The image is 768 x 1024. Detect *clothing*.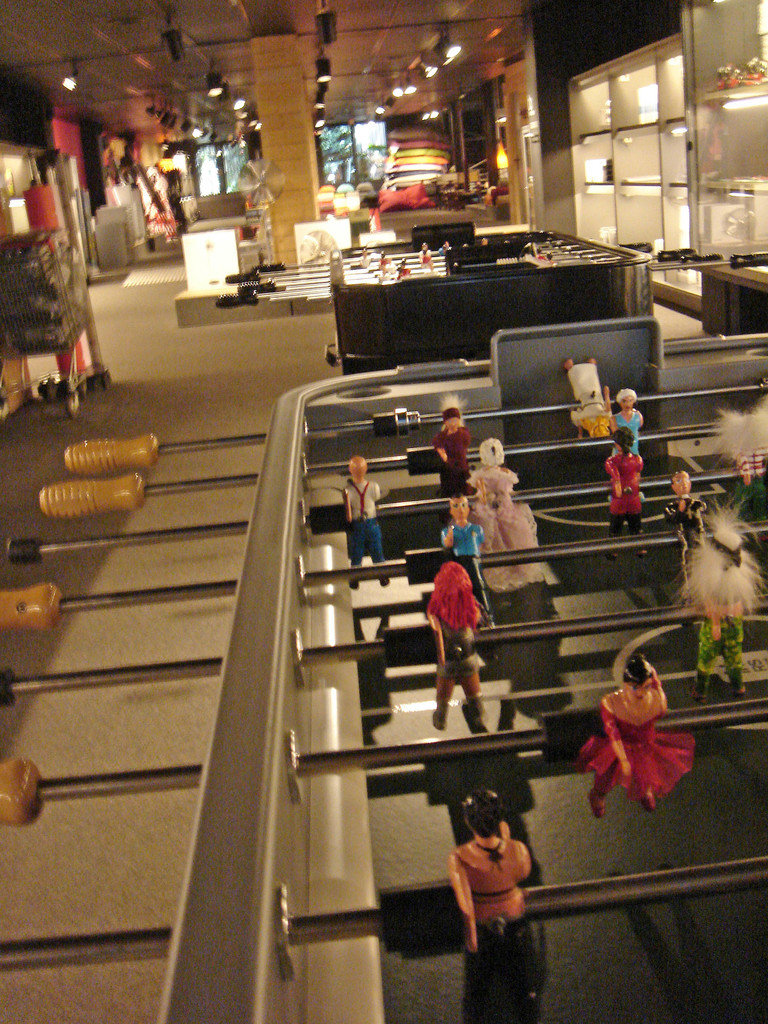
Detection: [left=697, top=580, right=748, bottom=691].
